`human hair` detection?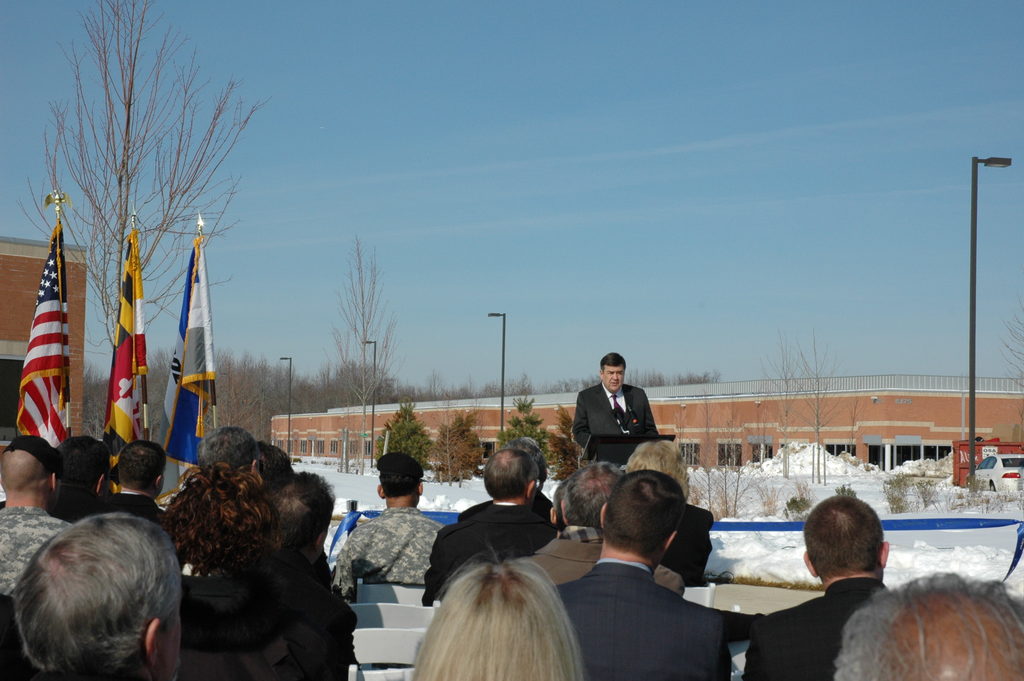
(left=380, top=468, right=419, bottom=498)
